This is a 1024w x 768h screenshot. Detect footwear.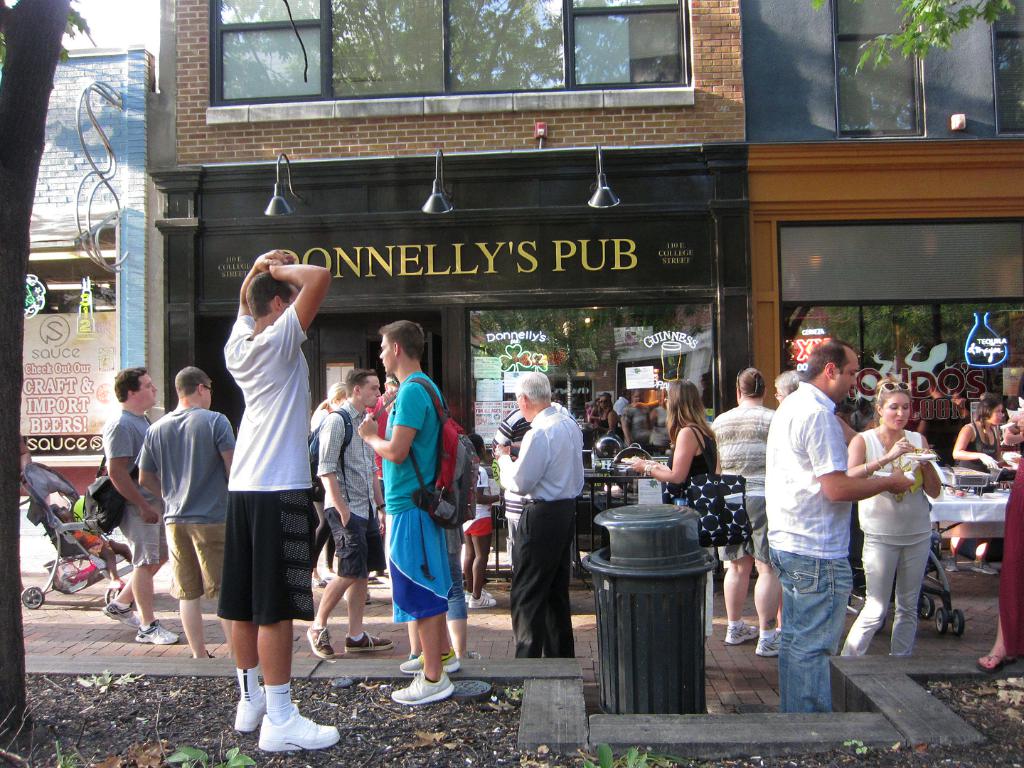
pyautogui.locateOnScreen(138, 620, 179, 641).
